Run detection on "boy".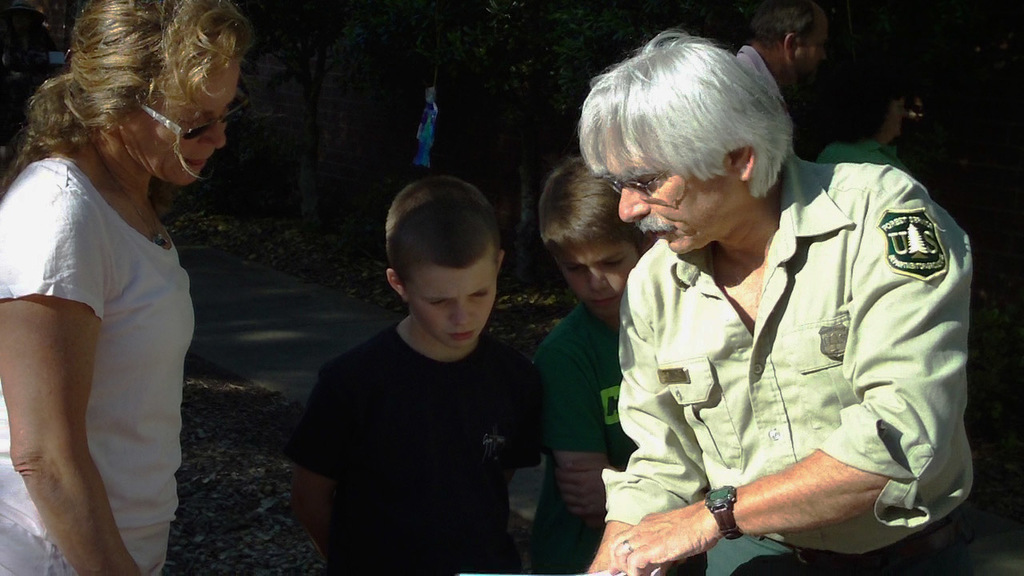
Result: <bbox>277, 150, 547, 567</bbox>.
